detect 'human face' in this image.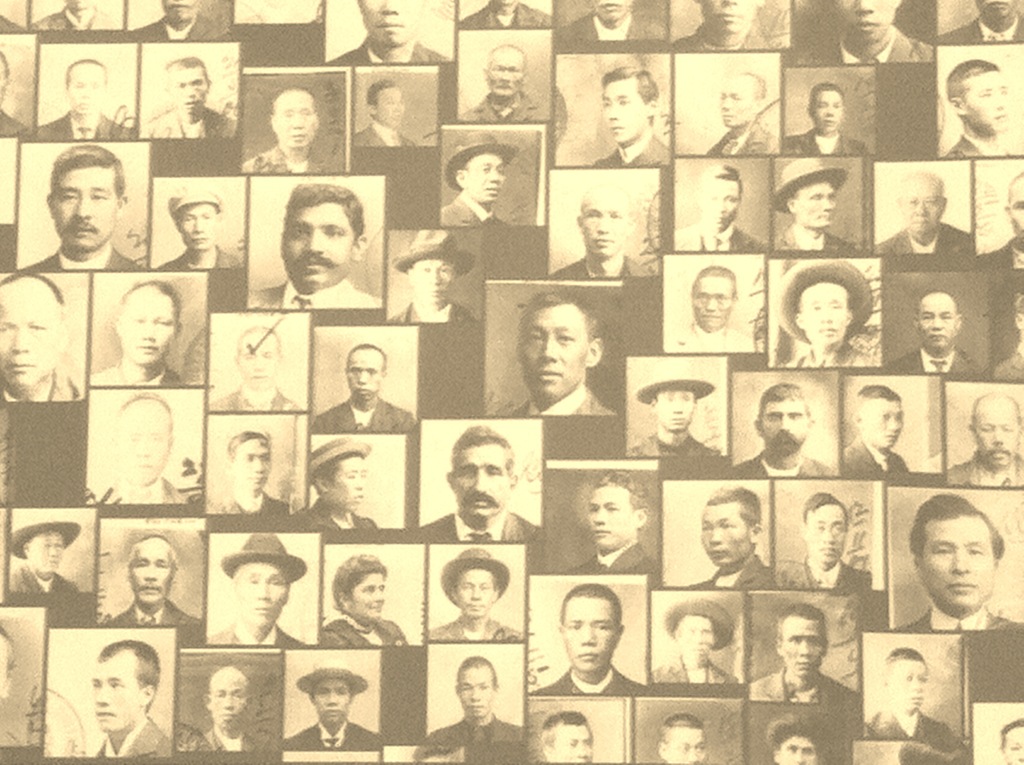
Detection: (780,614,820,675).
